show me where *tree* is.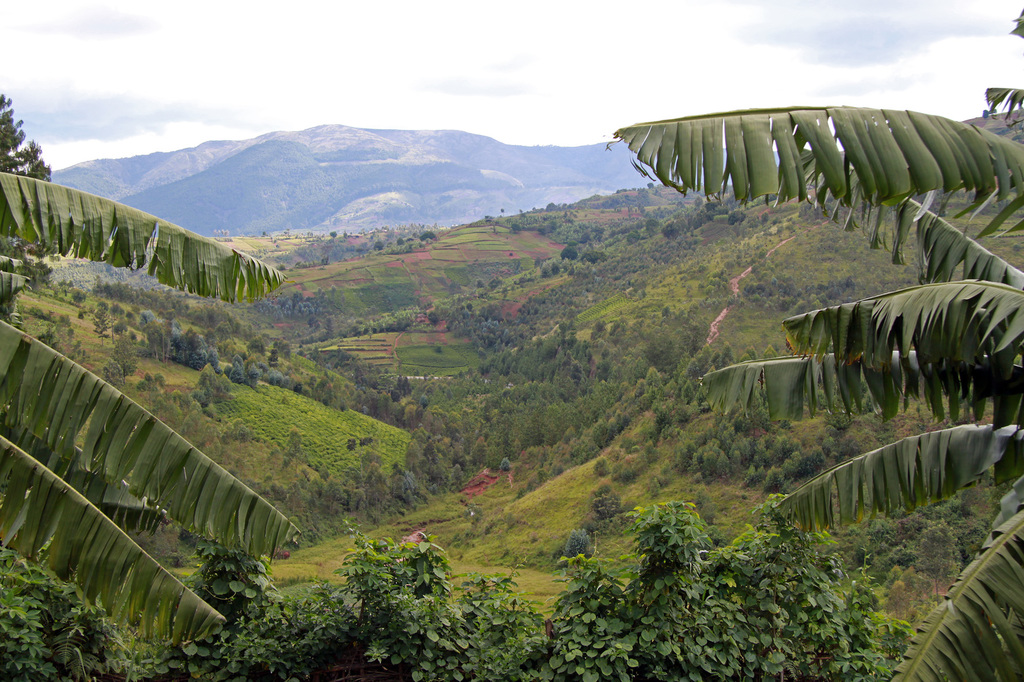
*tree* is at bbox(372, 241, 385, 253).
